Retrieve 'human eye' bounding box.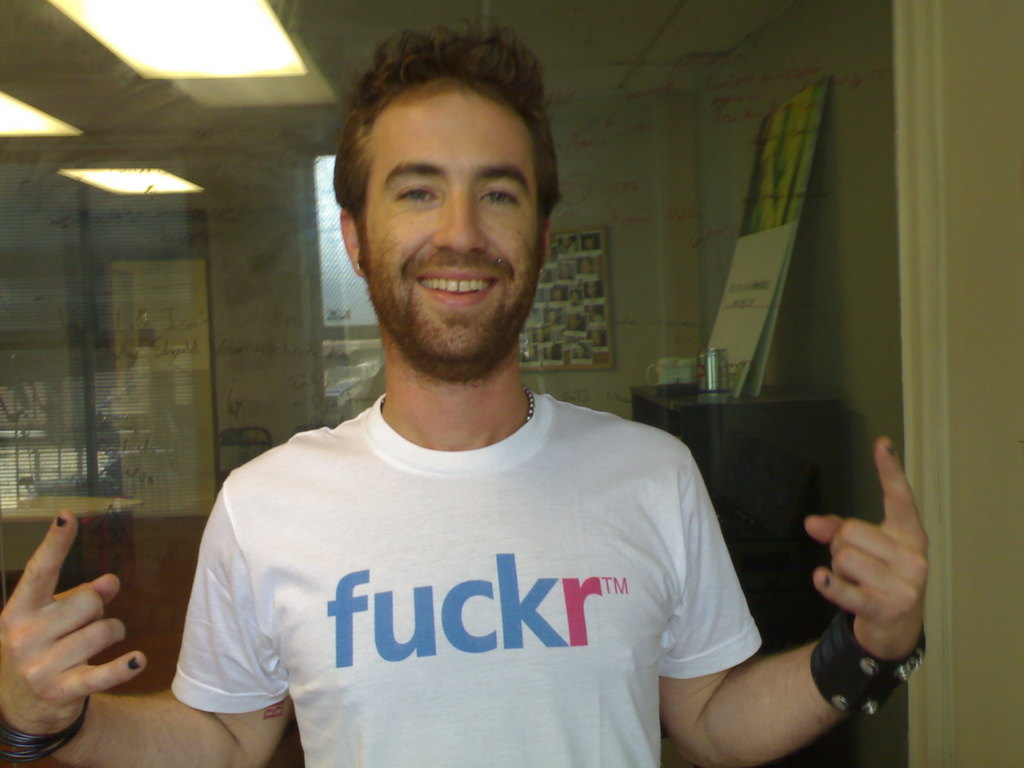
Bounding box: 473 186 526 213.
